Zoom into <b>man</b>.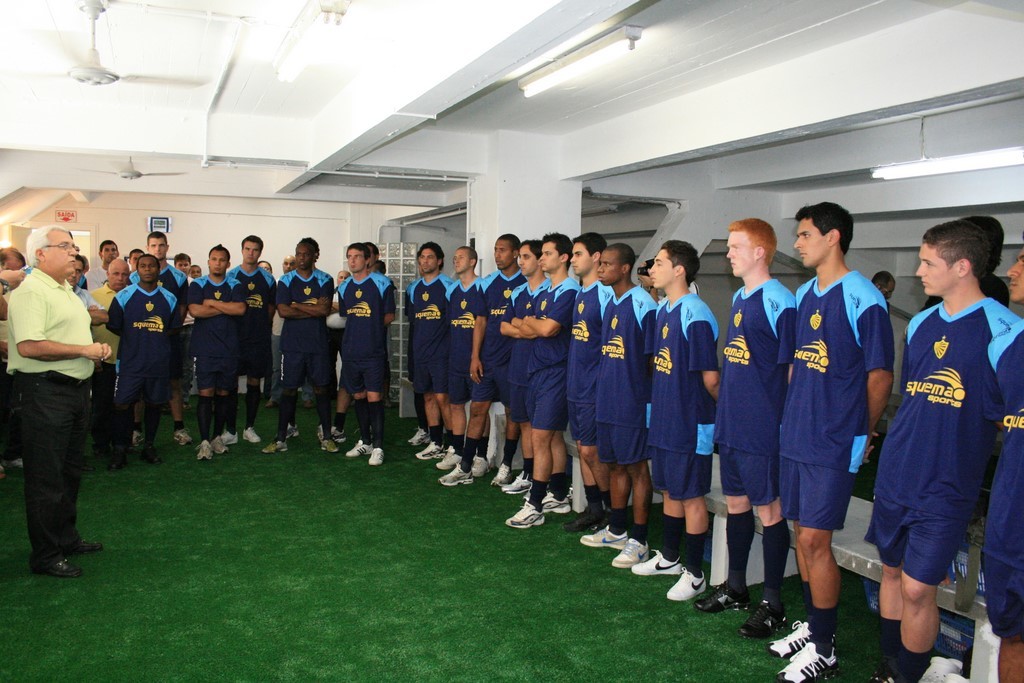
Zoom target: region(273, 235, 339, 452).
